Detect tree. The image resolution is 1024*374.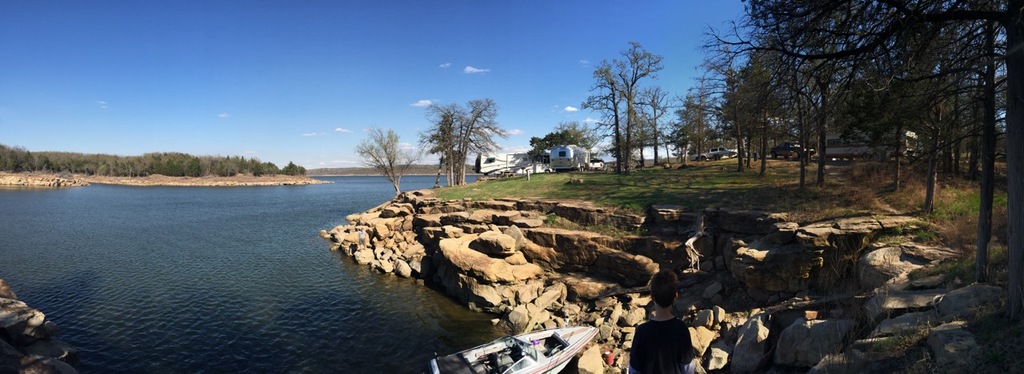
<region>416, 91, 498, 181</region>.
